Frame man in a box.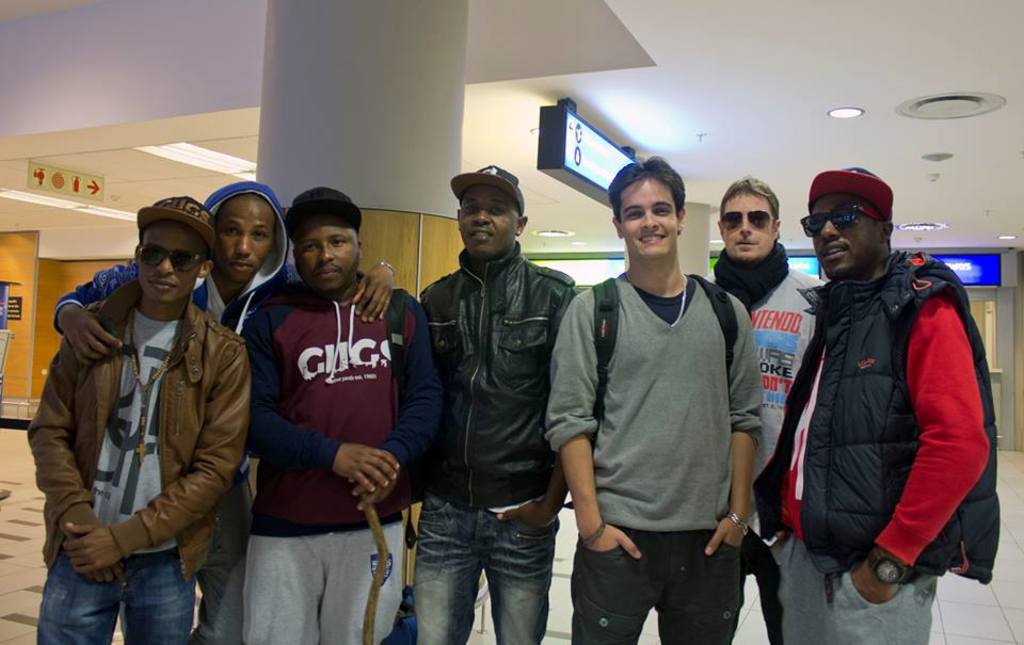
[244,187,421,644].
